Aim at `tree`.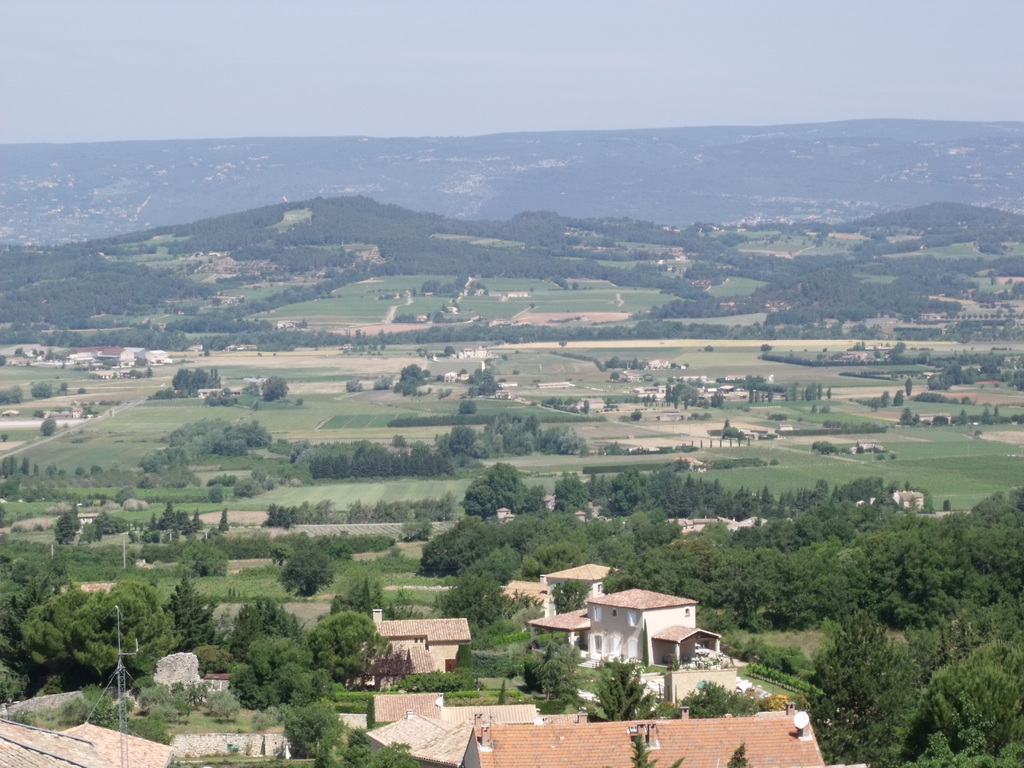
Aimed at left=273, top=537, right=334, bottom=600.
